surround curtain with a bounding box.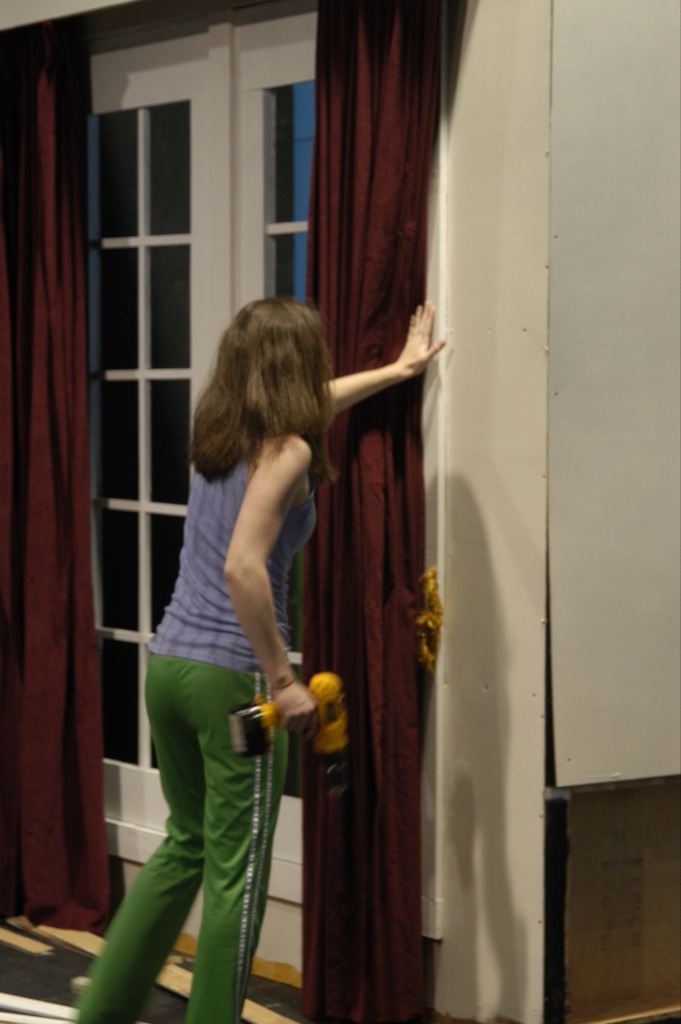
select_region(0, 44, 127, 936).
